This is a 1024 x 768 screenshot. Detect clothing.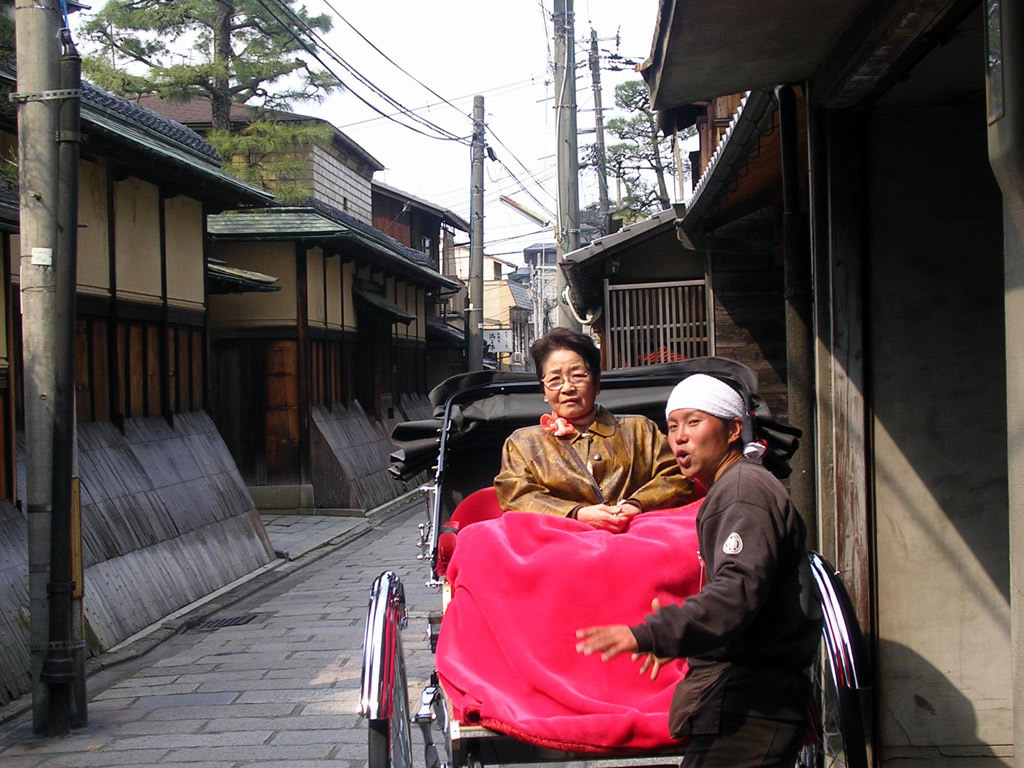
select_region(623, 458, 812, 766).
